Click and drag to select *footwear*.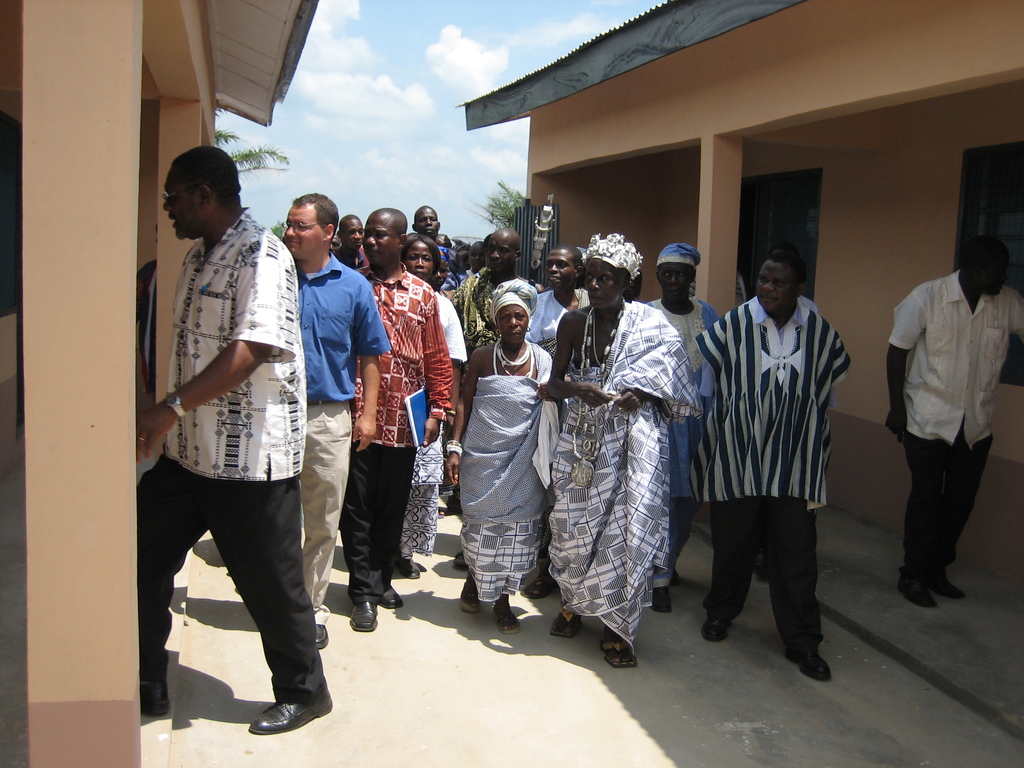
Selection: bbox(460, 580, 477, 616).
